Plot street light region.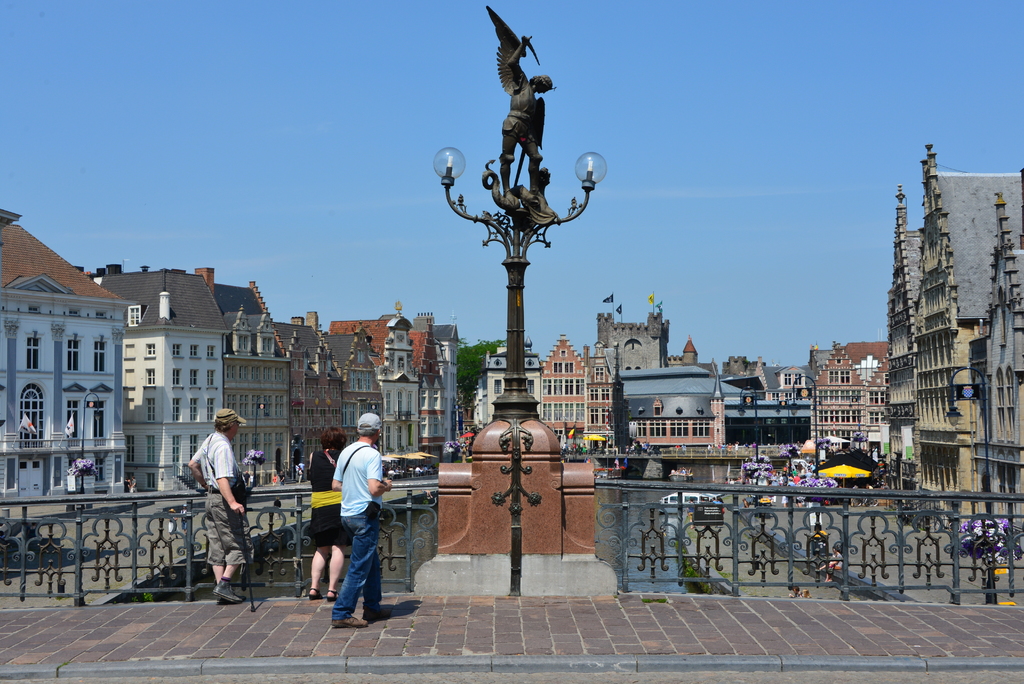
Plotted at l=782, t=368, r=819, b=480.
